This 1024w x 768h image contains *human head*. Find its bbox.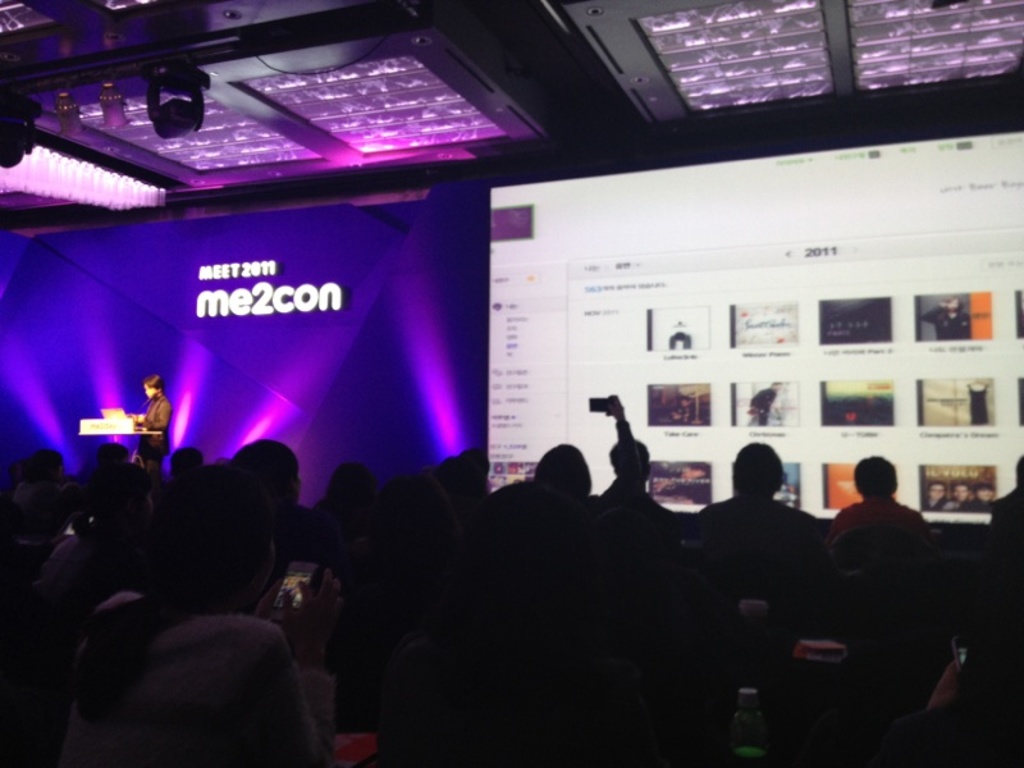
{"left": 140, "top": 375, "right": 157, "bottom": 399}.
